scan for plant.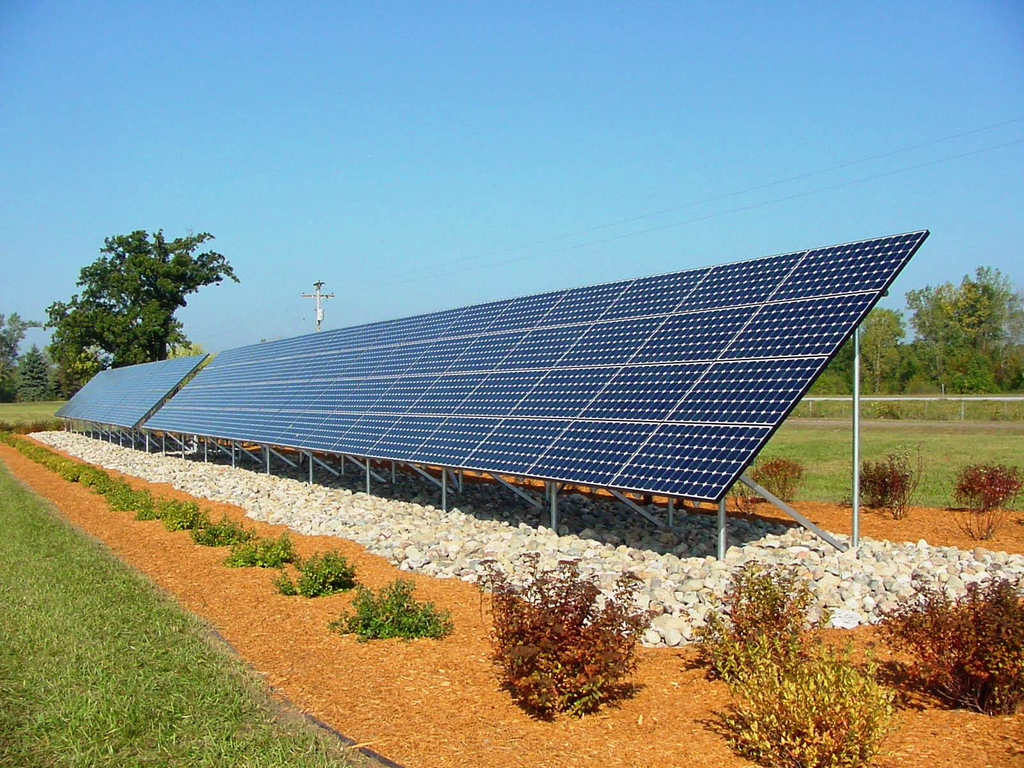
Scan result: x1=105, y1=479, x2=154, y2=514.
